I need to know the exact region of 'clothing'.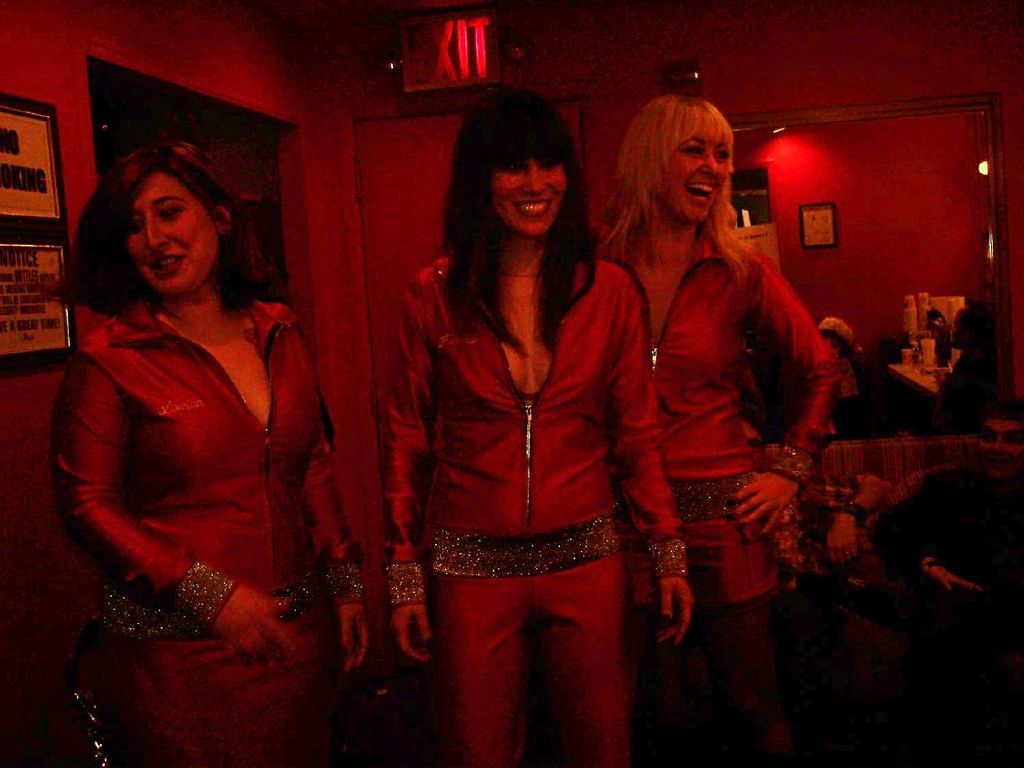
Region: (left=605, top=205, right=845, bottom=609).
